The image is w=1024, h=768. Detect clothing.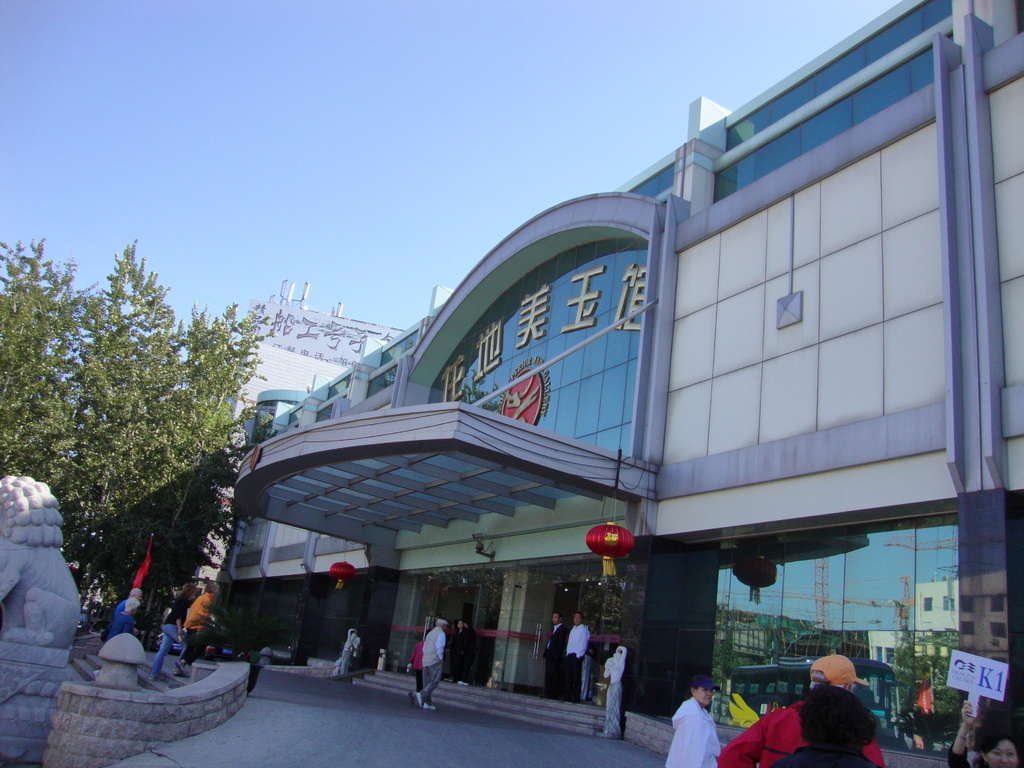
Detection: 150,592,190,674.
